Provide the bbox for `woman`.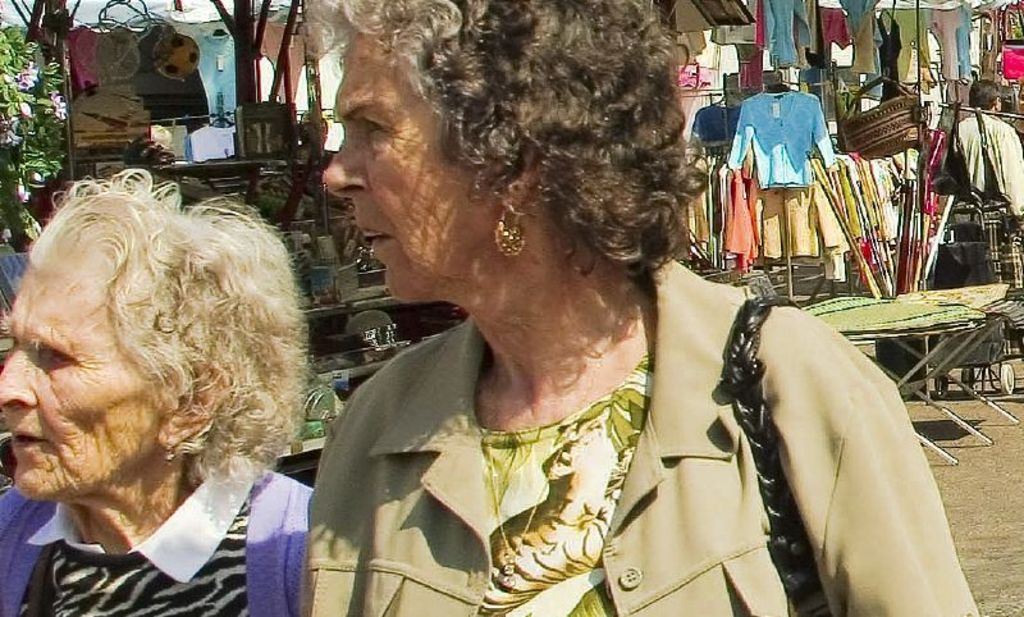
(296,59,893,614).
